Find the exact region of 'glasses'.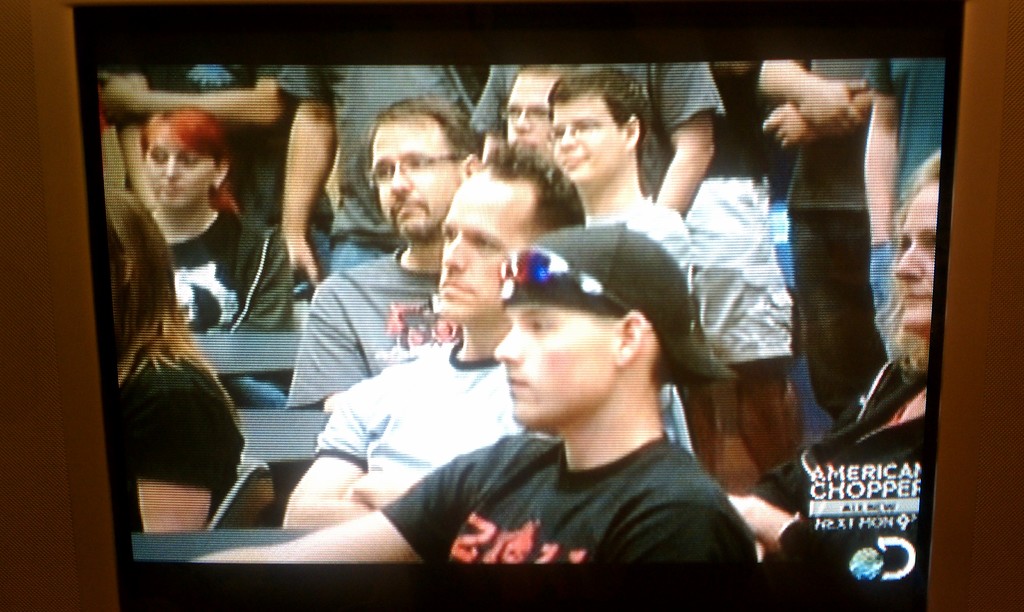
Exact region: <box>545,116,620,150</box>.
